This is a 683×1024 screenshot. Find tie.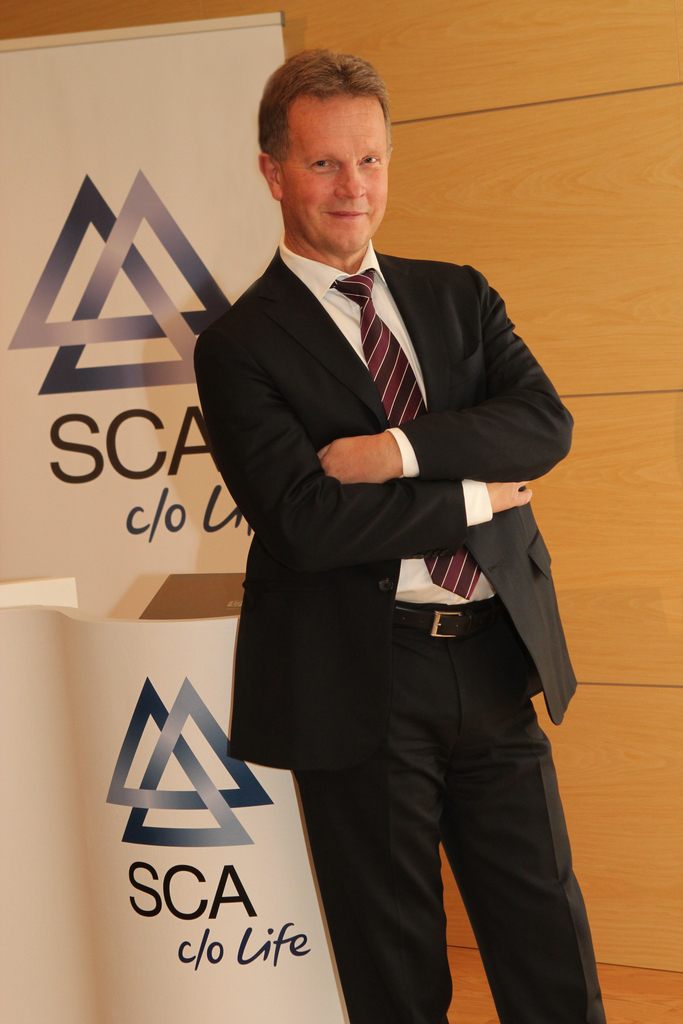
Bounding box: box(333, 266, 481, 600).
